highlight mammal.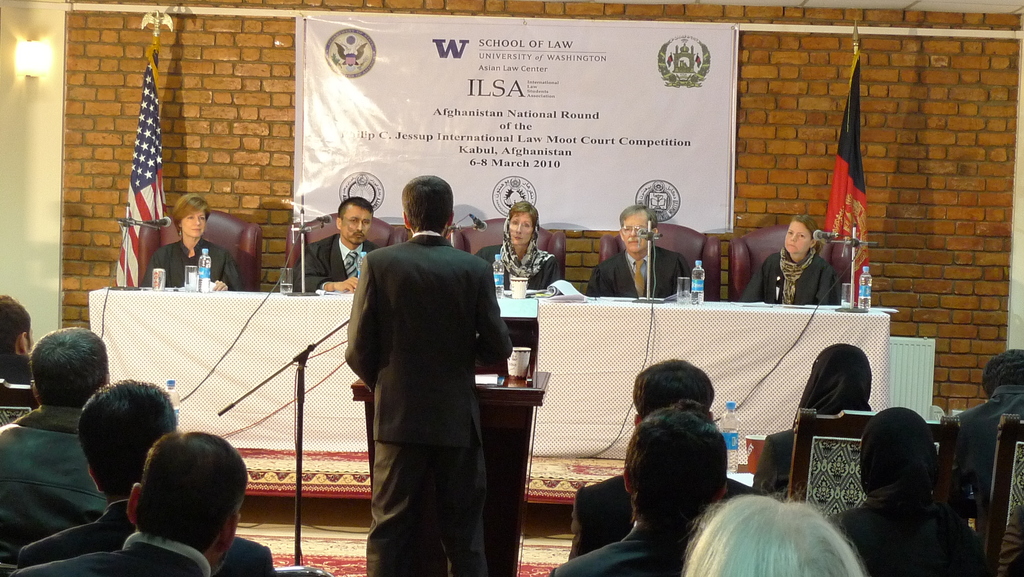
Highlighted region: pyautogui.locateOnScreen(339, 167, 513, 576).
